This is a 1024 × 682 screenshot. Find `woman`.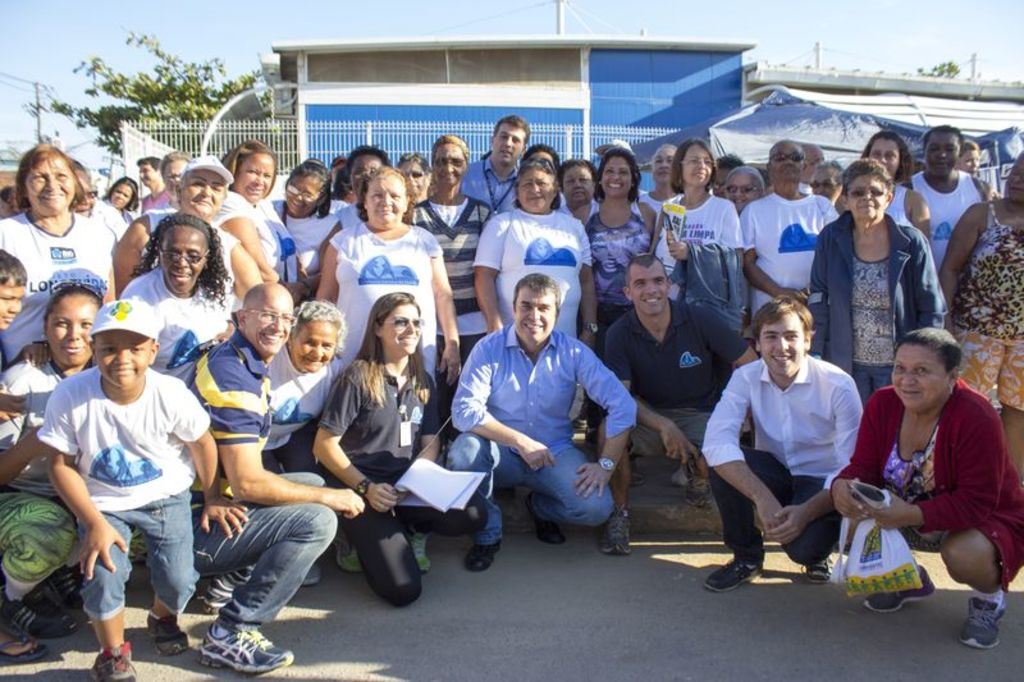
Bounding box: locate(265, 156, 351, 306).
